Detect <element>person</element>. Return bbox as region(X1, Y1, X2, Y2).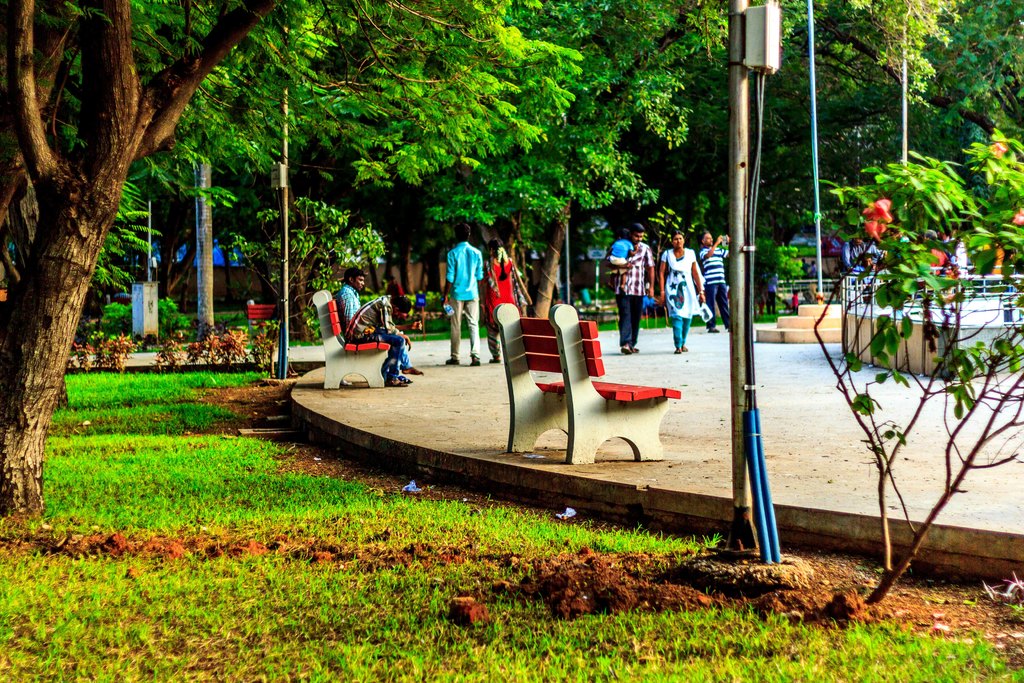
region(696, 234, 730, 331).
